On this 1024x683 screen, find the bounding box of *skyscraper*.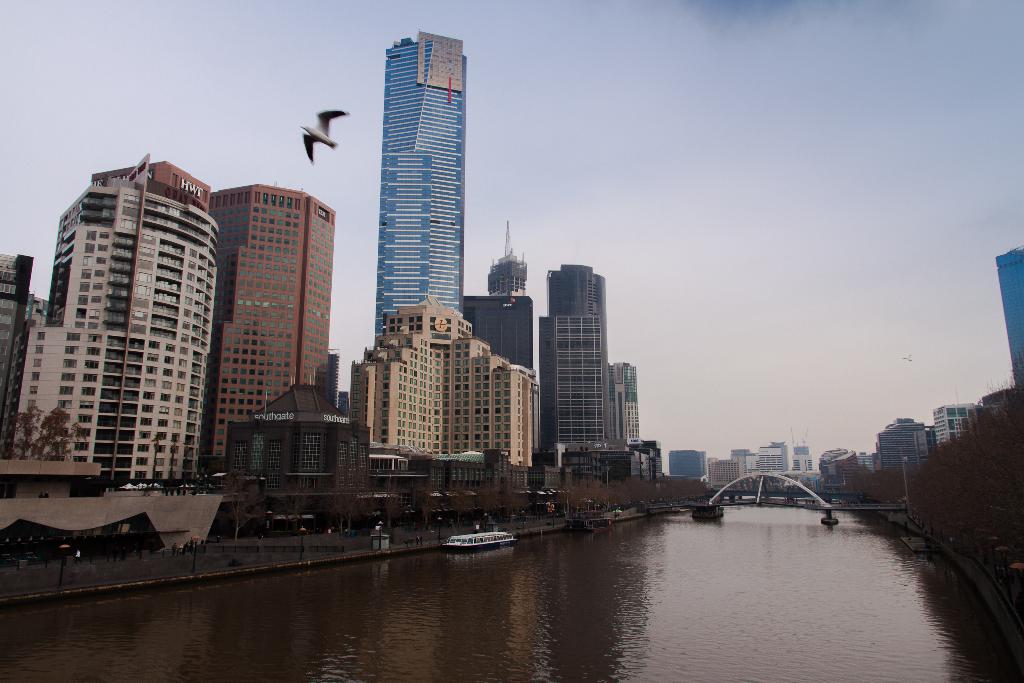
Bounding box: 537:267:608:465.
